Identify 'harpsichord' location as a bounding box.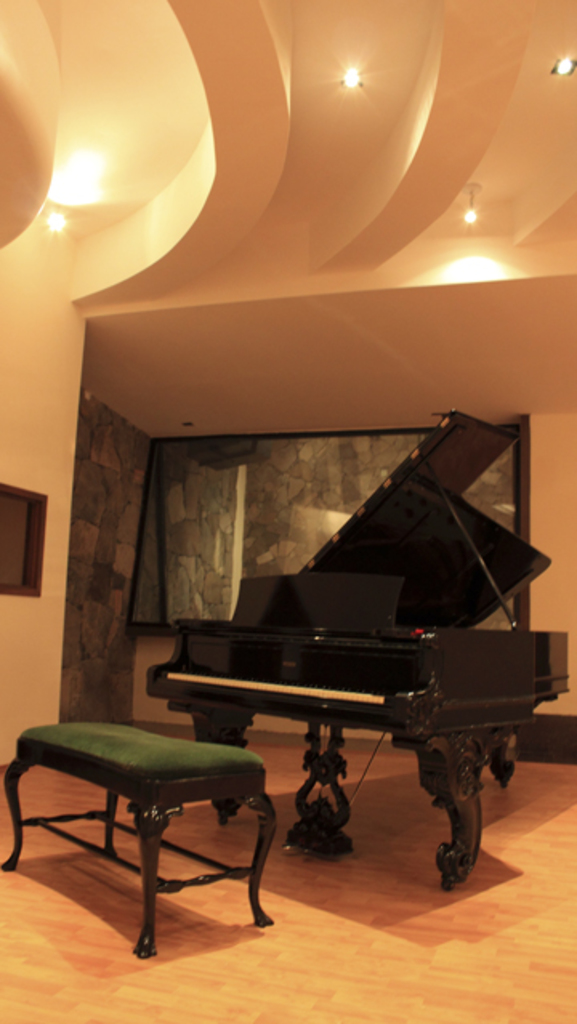
(157, 410, 571, 886).
